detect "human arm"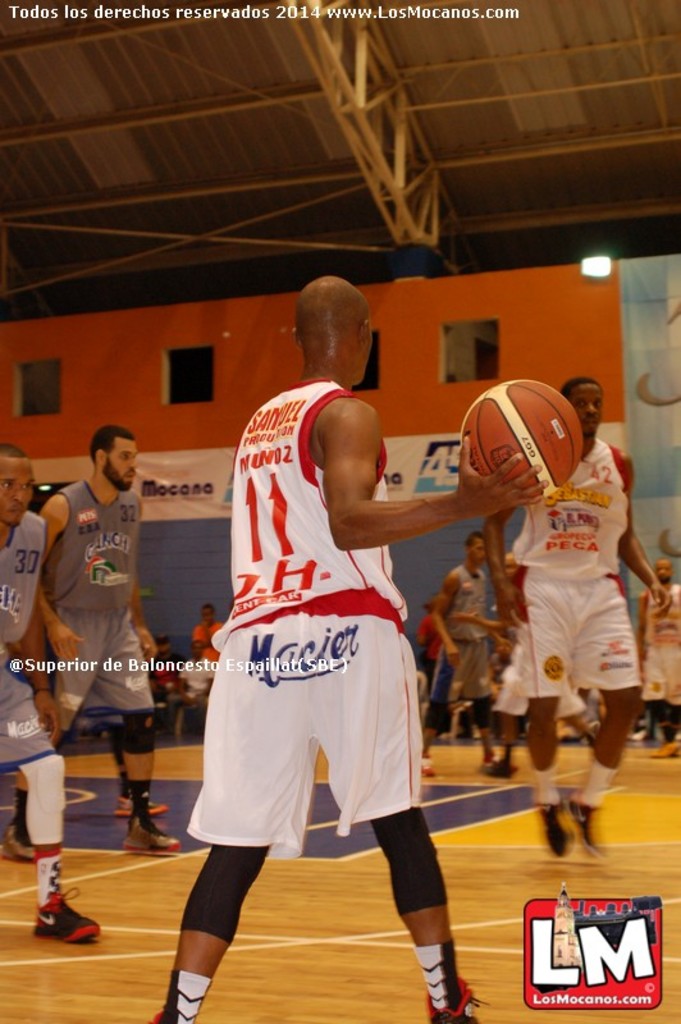
left=451, top=599, right=508, bottom=634
